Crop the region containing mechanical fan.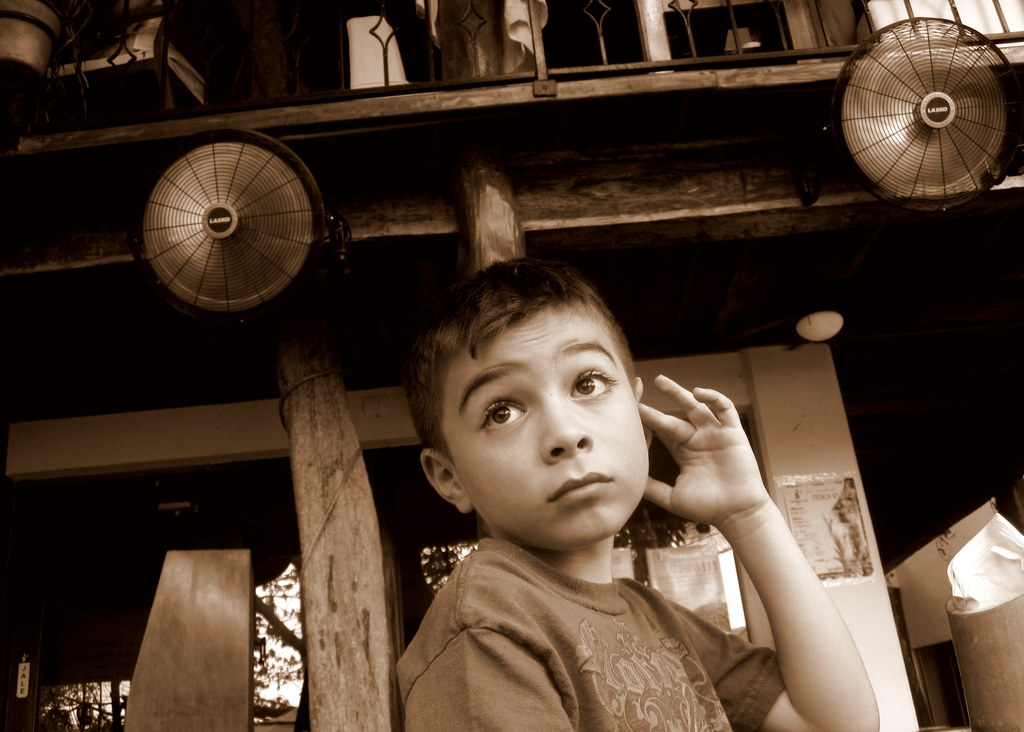
Crop region: 826:15:1023:218.
